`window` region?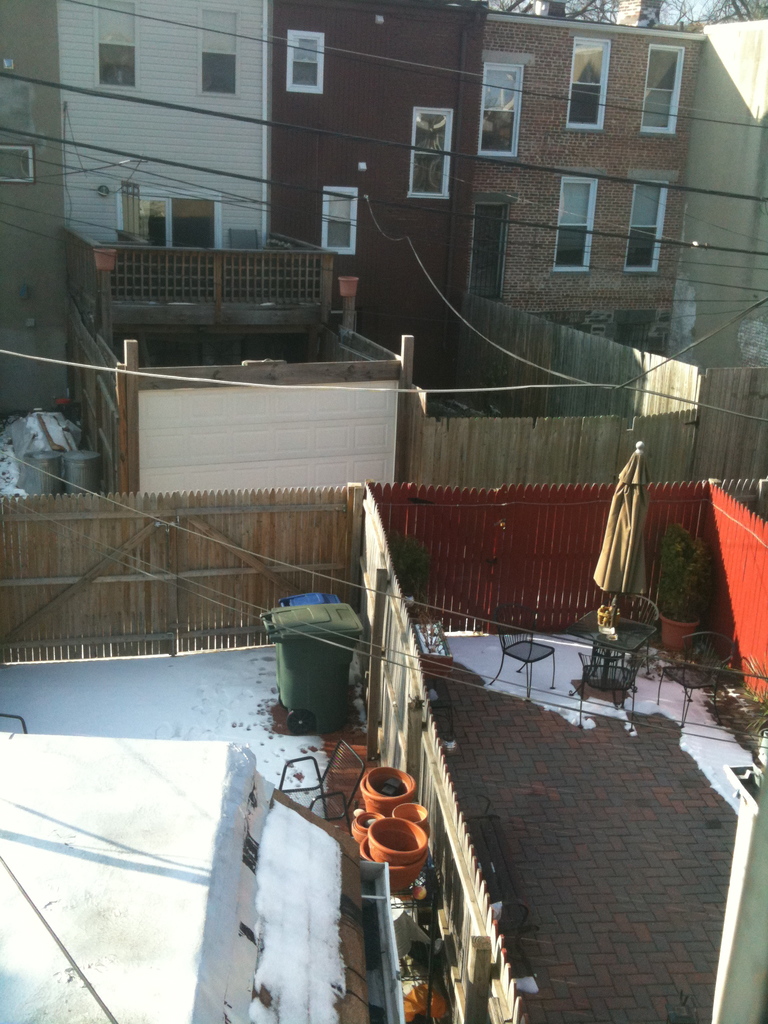
locate(401, 89, 465, 183)
